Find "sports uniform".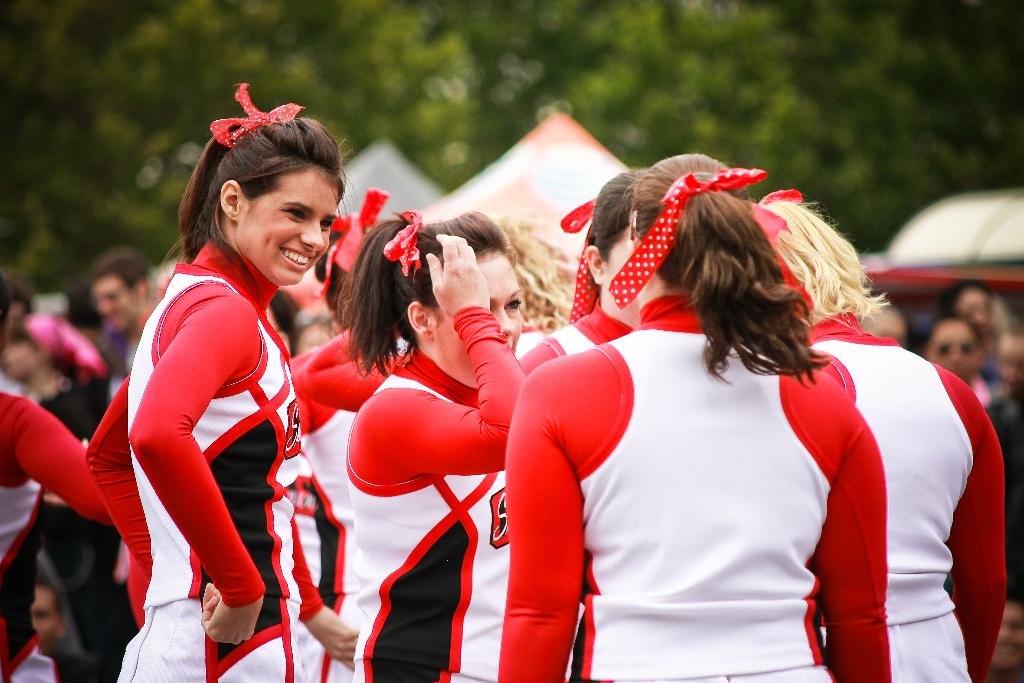
rect(500, 297, 894, 682).
